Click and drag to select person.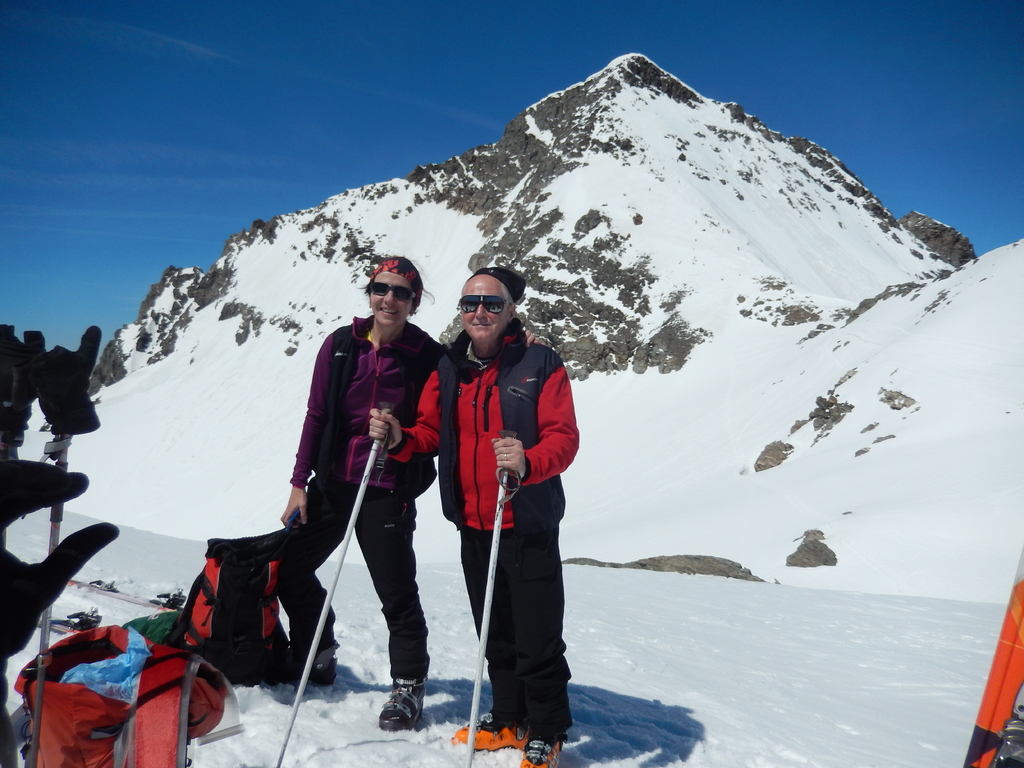
Selection: {"x1": 280, "y1": 266, "x2": 431, "y2": 740}.
